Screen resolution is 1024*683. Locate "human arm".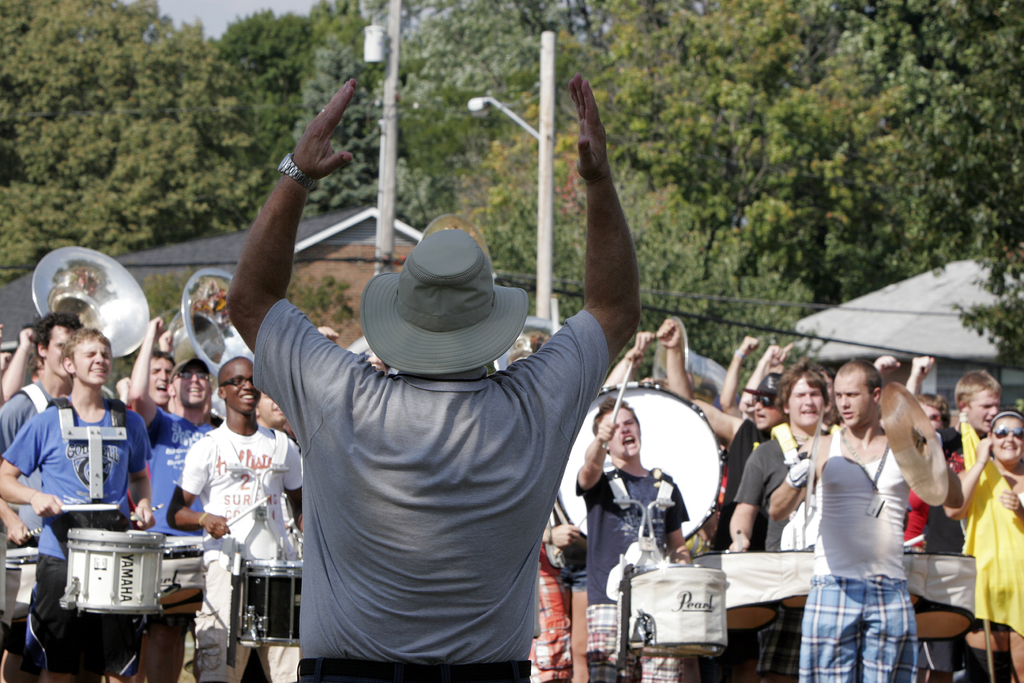
Rect(120, 315, 161, 415).
